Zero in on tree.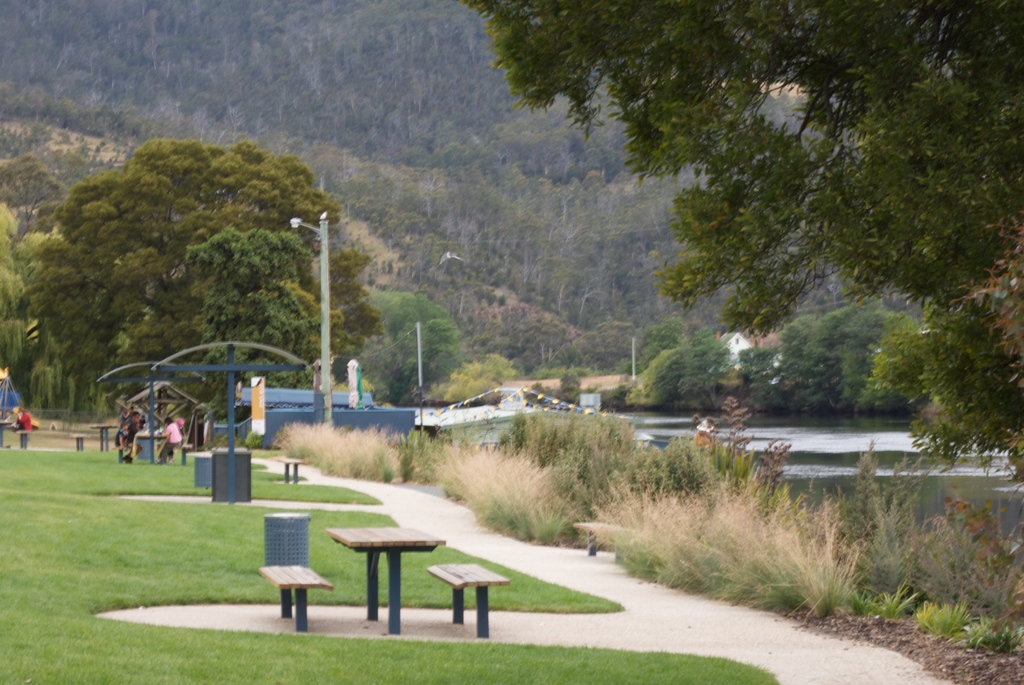
Zeroed in: [left=466, top=0, right=1021, bottom=352].
